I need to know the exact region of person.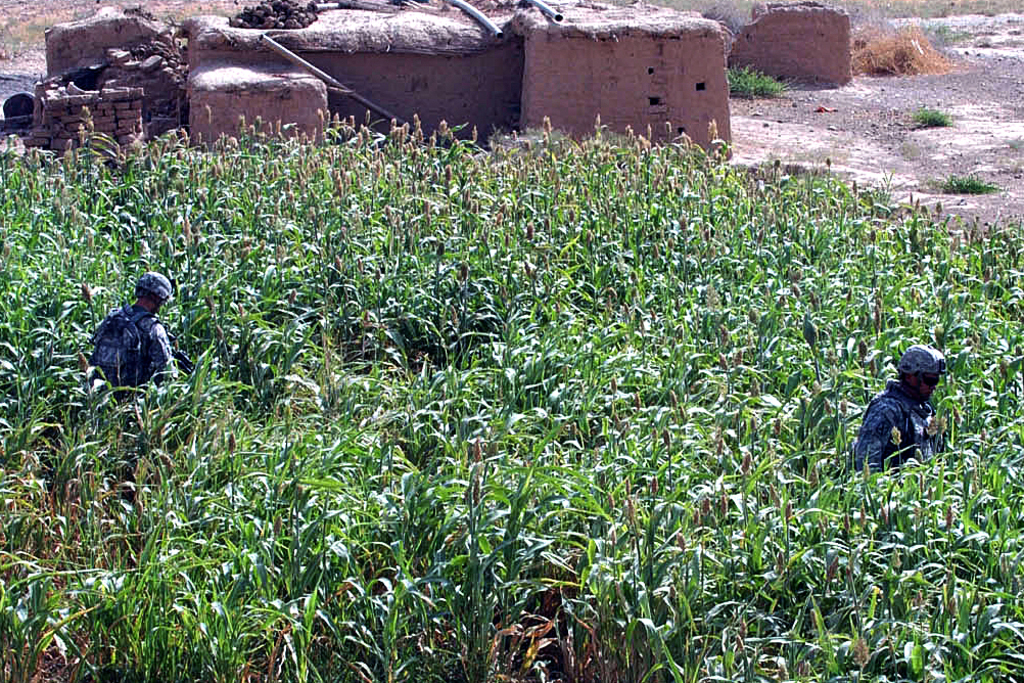
Region: region(849, 346, 945, 474).
